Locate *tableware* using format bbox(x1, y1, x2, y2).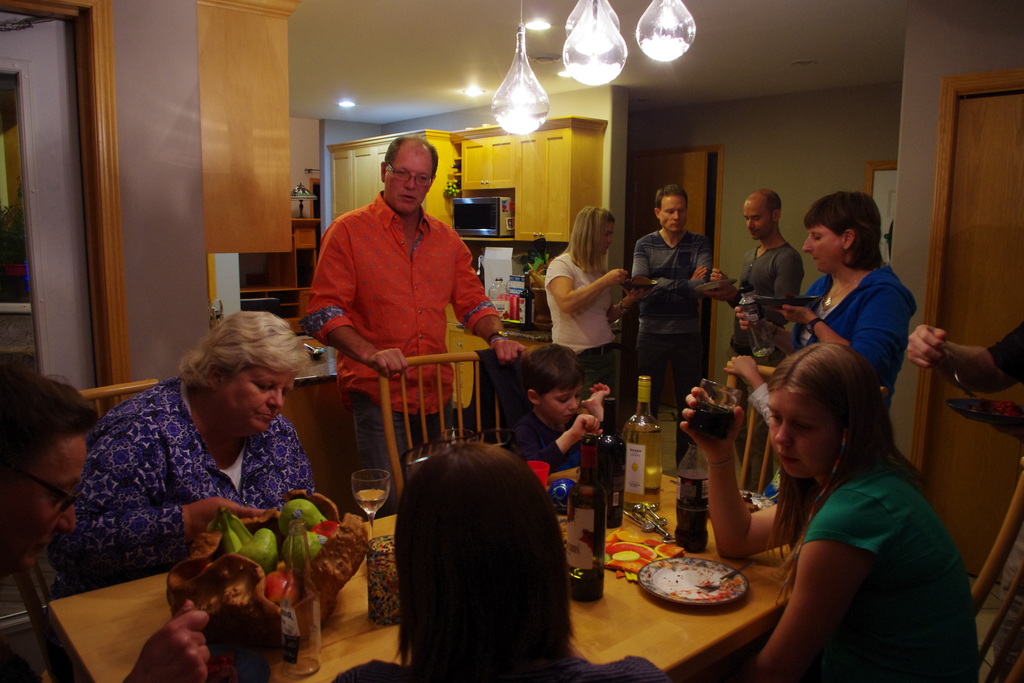
bbox(348, 467, 394, 538).
